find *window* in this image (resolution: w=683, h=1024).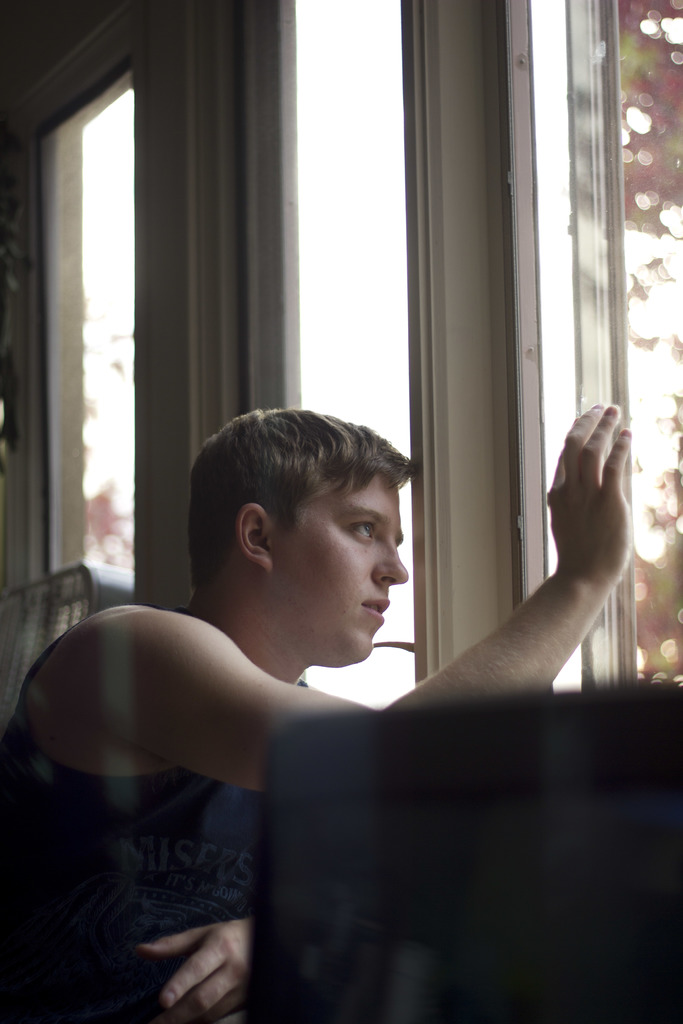
left=501, top=8, right=682, bottom=685.
